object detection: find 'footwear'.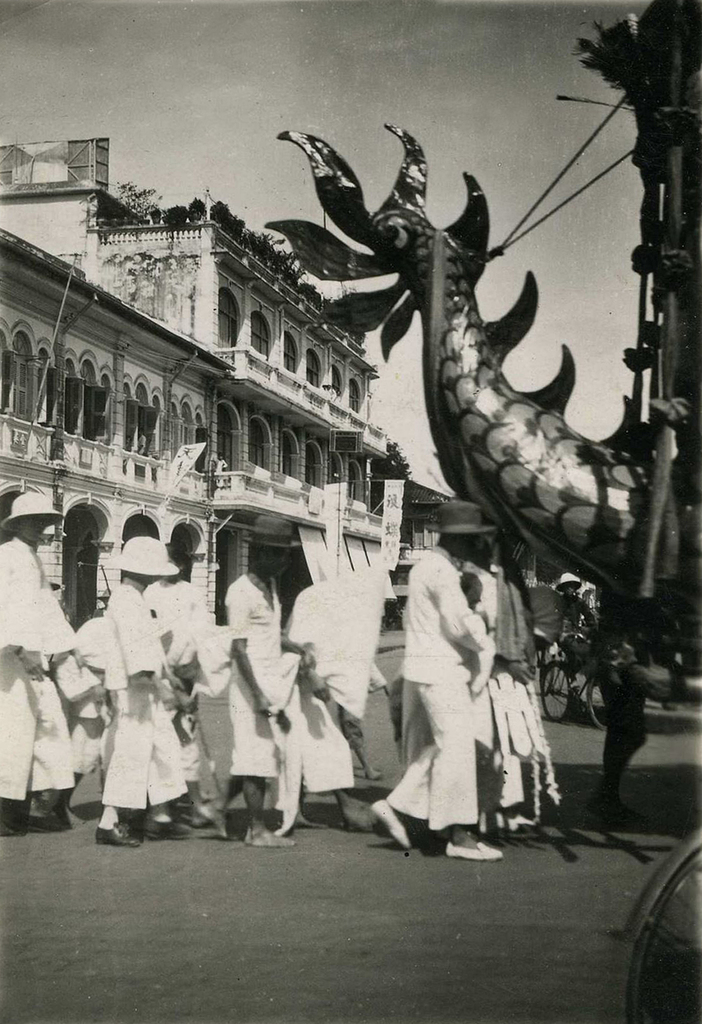
<bbox>88, 816, 146, 849</bbox>.
